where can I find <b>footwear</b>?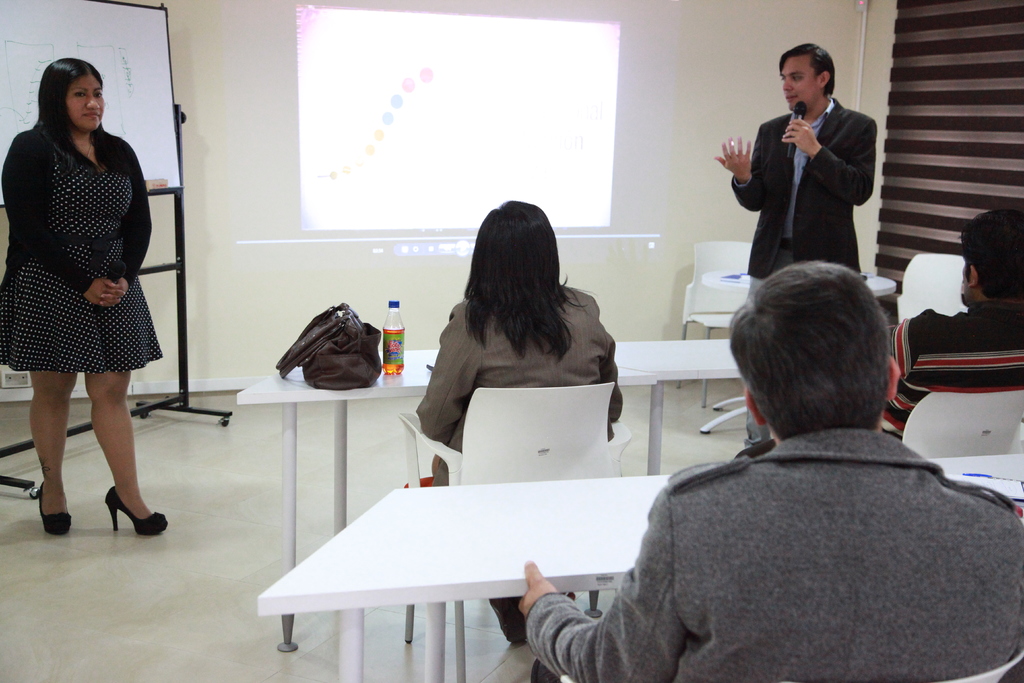
You can find it at rect(100, 485, 171, 537).
